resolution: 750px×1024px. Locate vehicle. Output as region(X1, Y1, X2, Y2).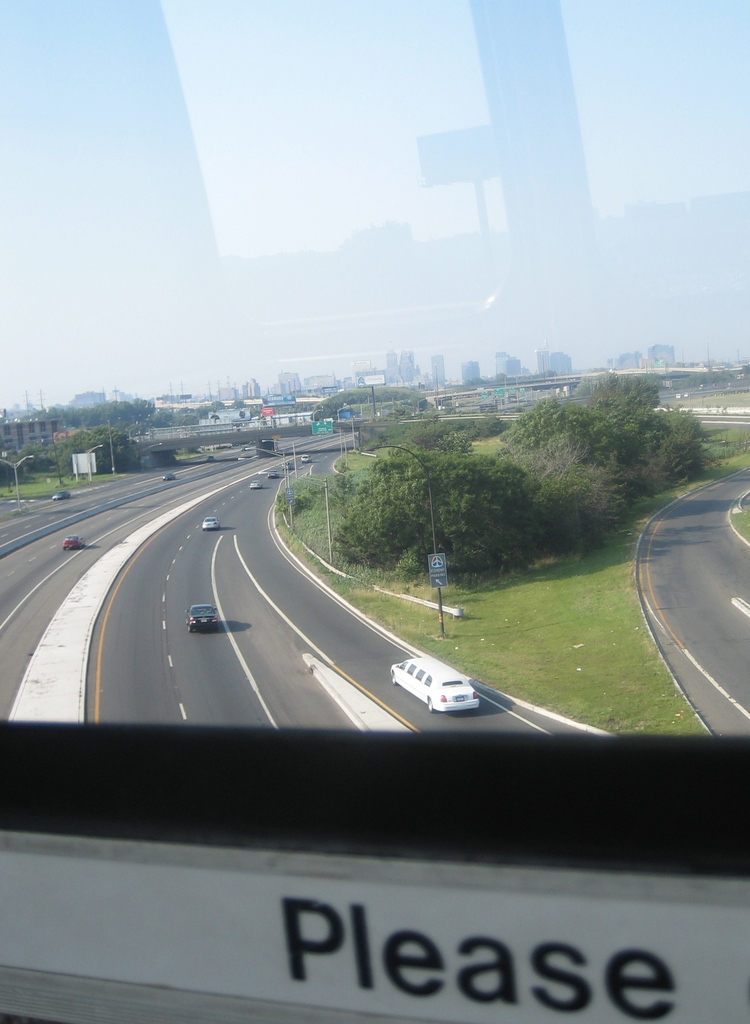
region(249, 481, 263, 495).
